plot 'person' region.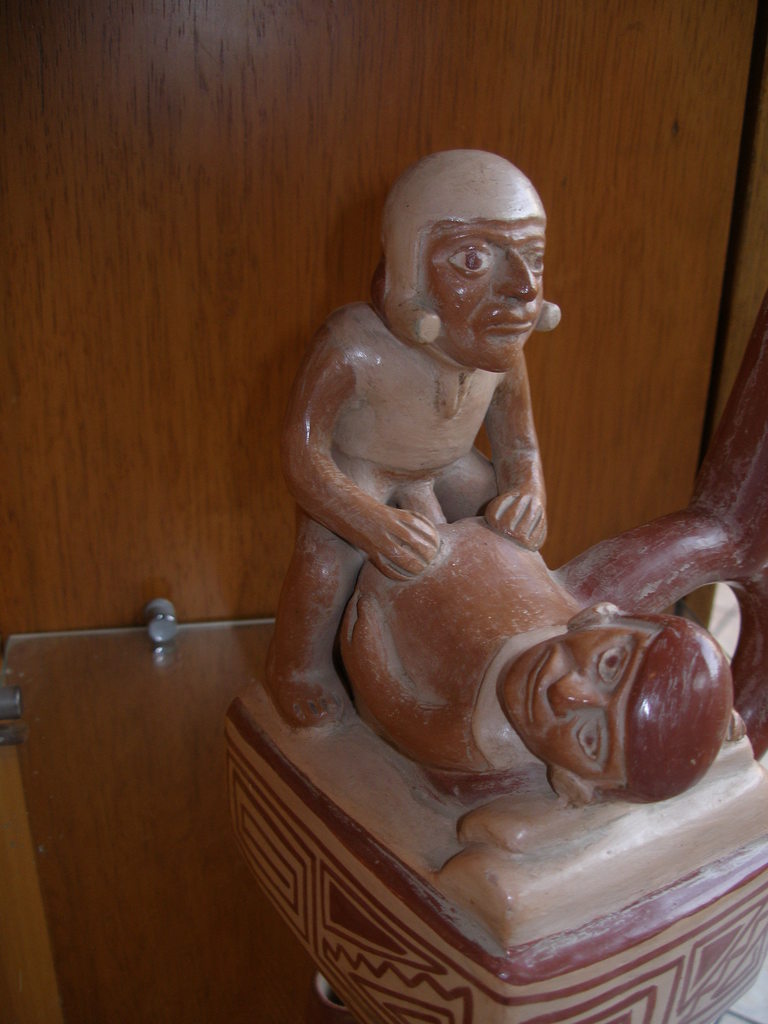
Plotted at crop(337, 517, 734, 803).
